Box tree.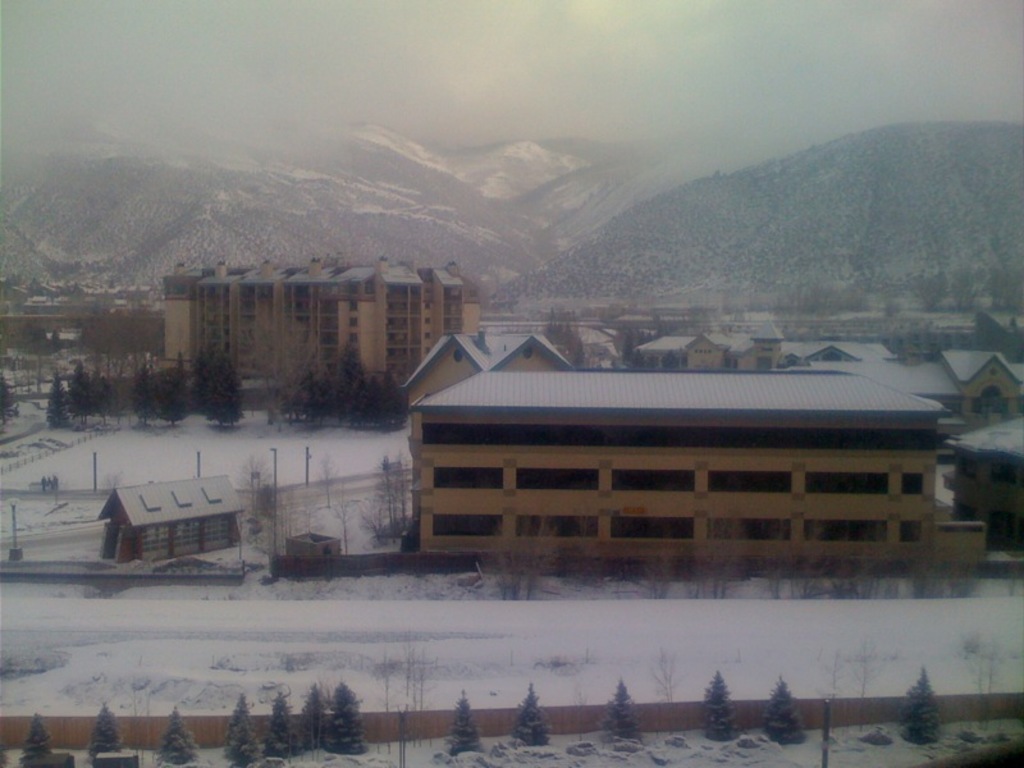
225,696,261,767.
